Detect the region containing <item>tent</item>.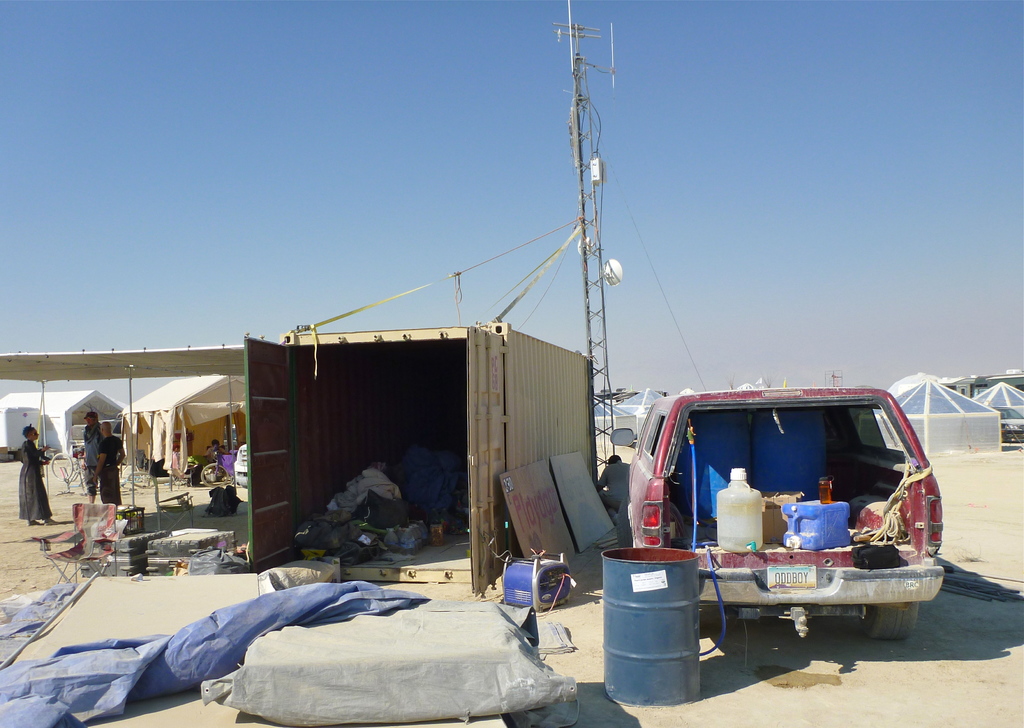
900, 385, 996, 453.
